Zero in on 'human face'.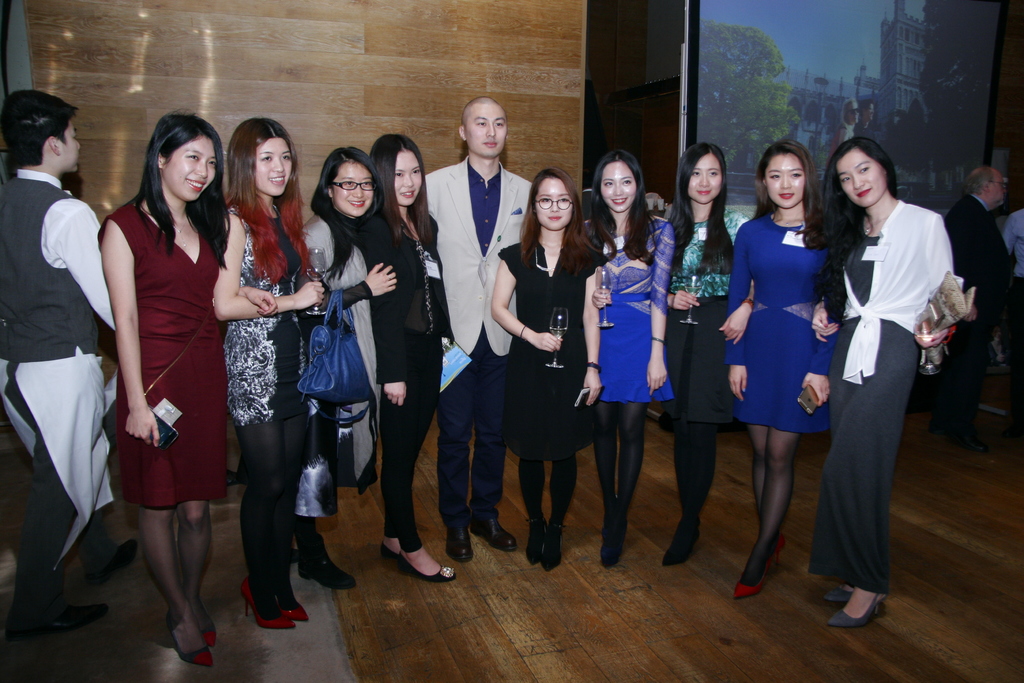
Zeroed in: <bbox>333, 160, 374, 215</bbox>.
